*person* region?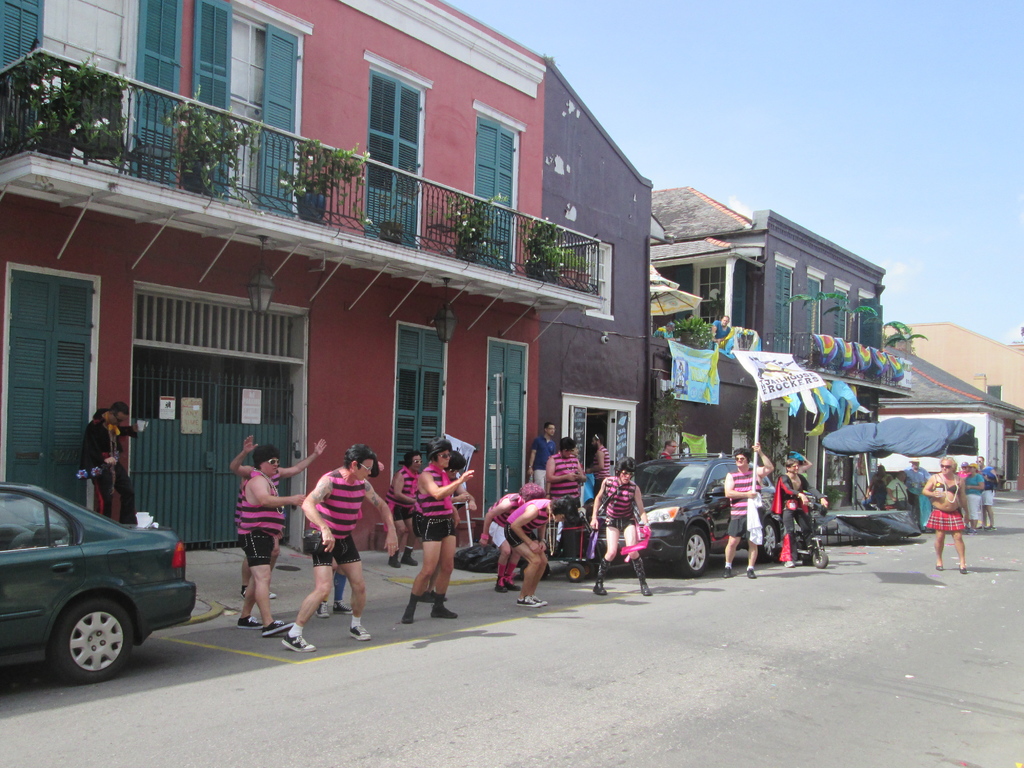
(left=584, top=454, right=657, bottom=596)
